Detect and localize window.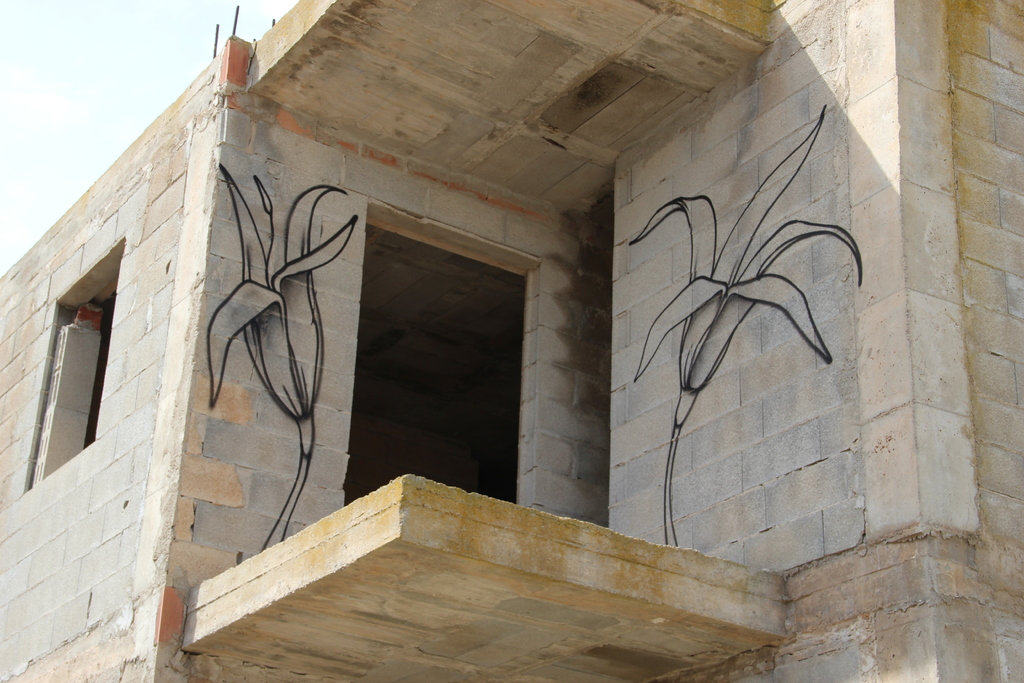
Localized at [x1=32, y1=218, x2=113, y2=497].
